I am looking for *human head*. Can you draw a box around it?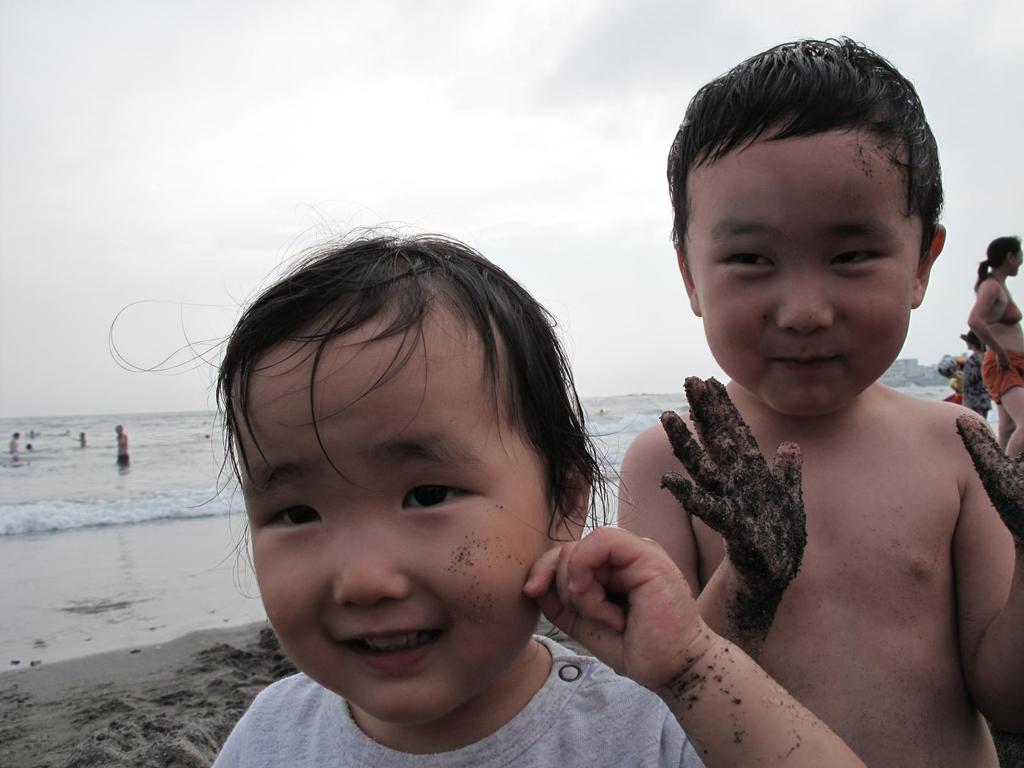
Sure, the bounding box is BBox(113, 423, 125, 434).
